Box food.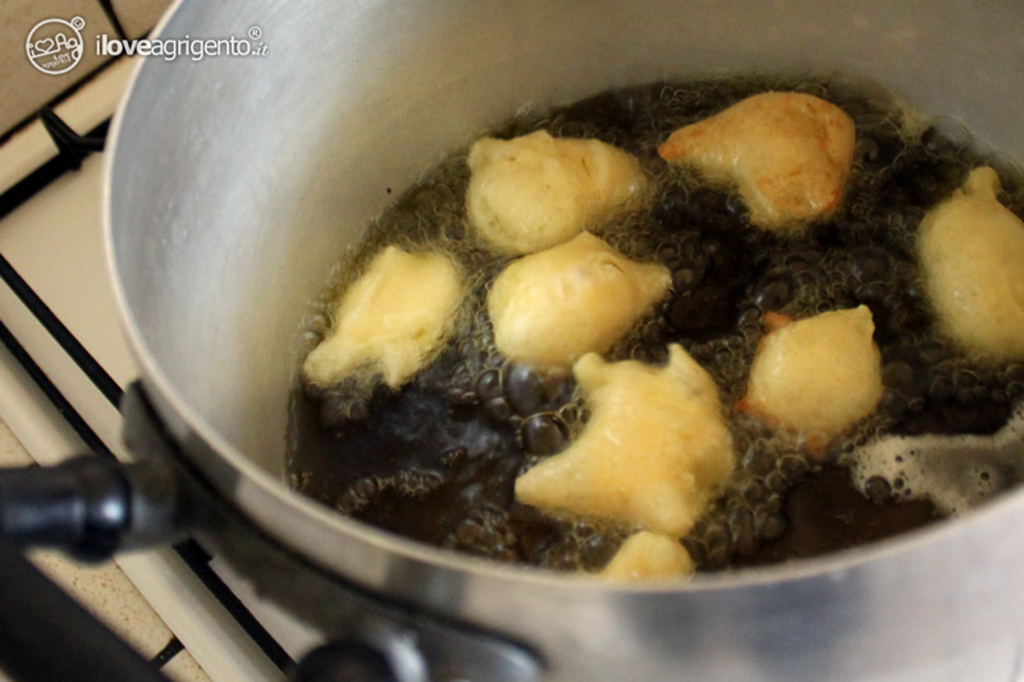
select_region(916, 164, 1023, 370).
